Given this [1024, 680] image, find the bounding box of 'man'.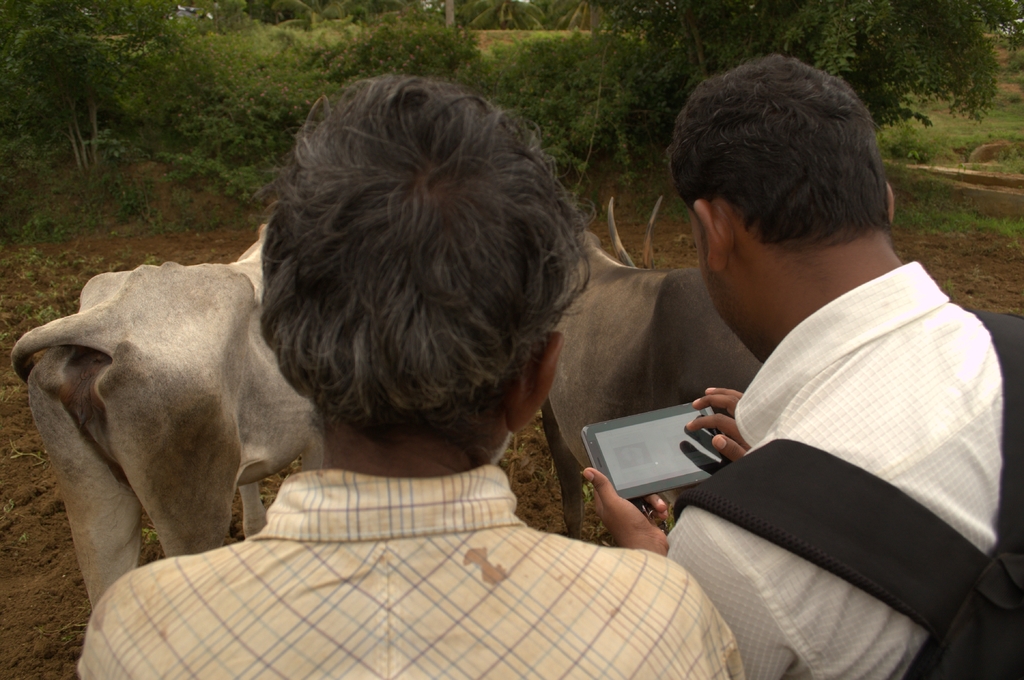
[626,74,1021,658].
